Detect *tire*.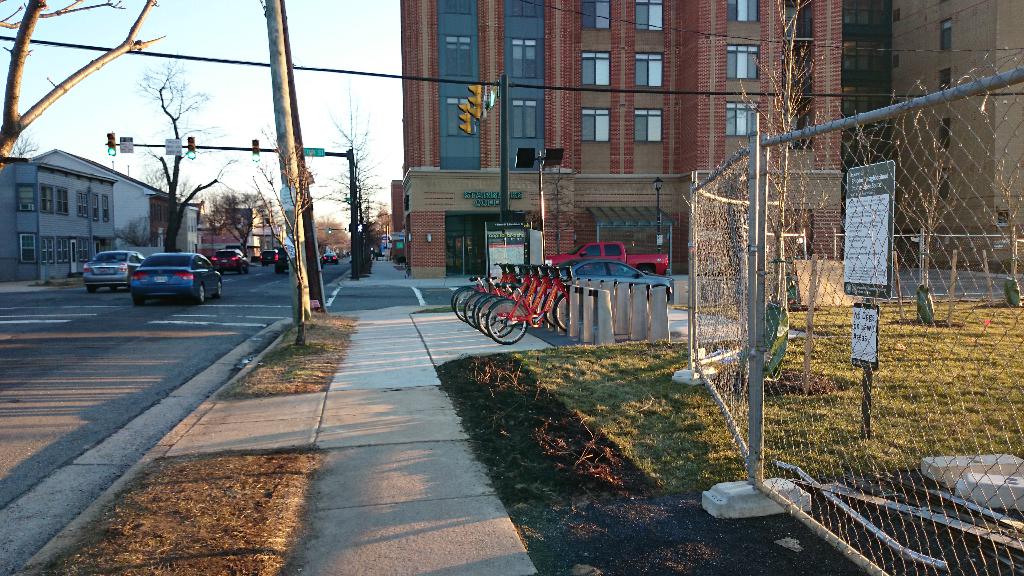
Detected at {"left": 236, "top": 268, "right": 241, "bottom": 274}.
